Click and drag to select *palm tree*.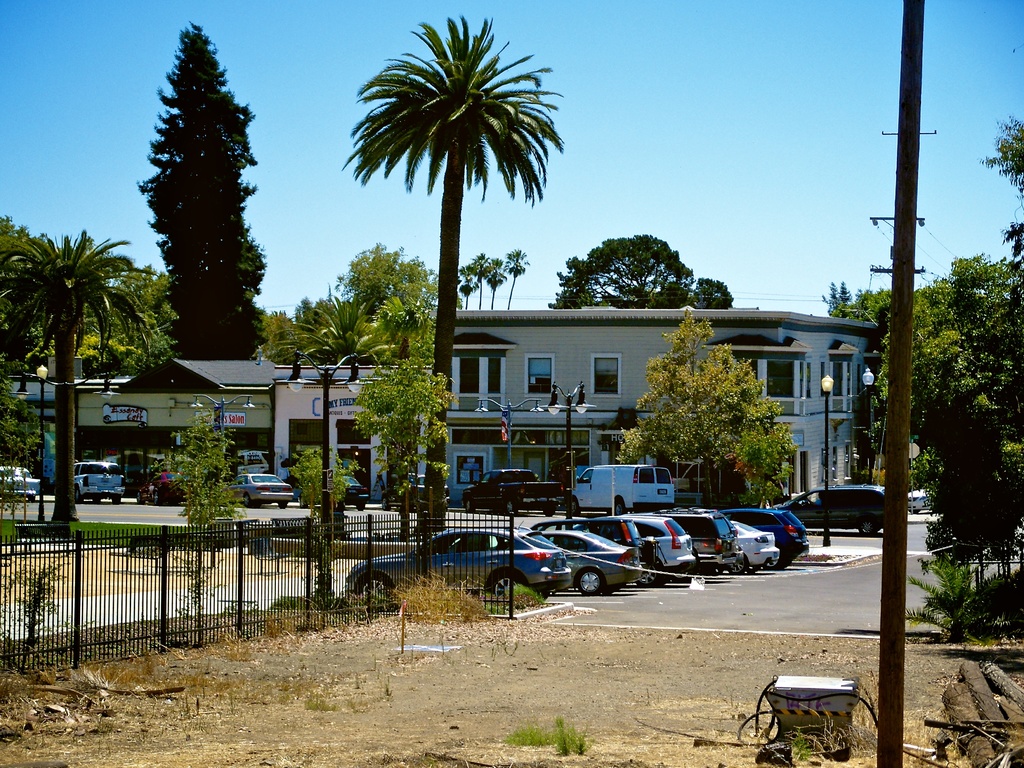
Selection: box(341, 33, 553, 385).
